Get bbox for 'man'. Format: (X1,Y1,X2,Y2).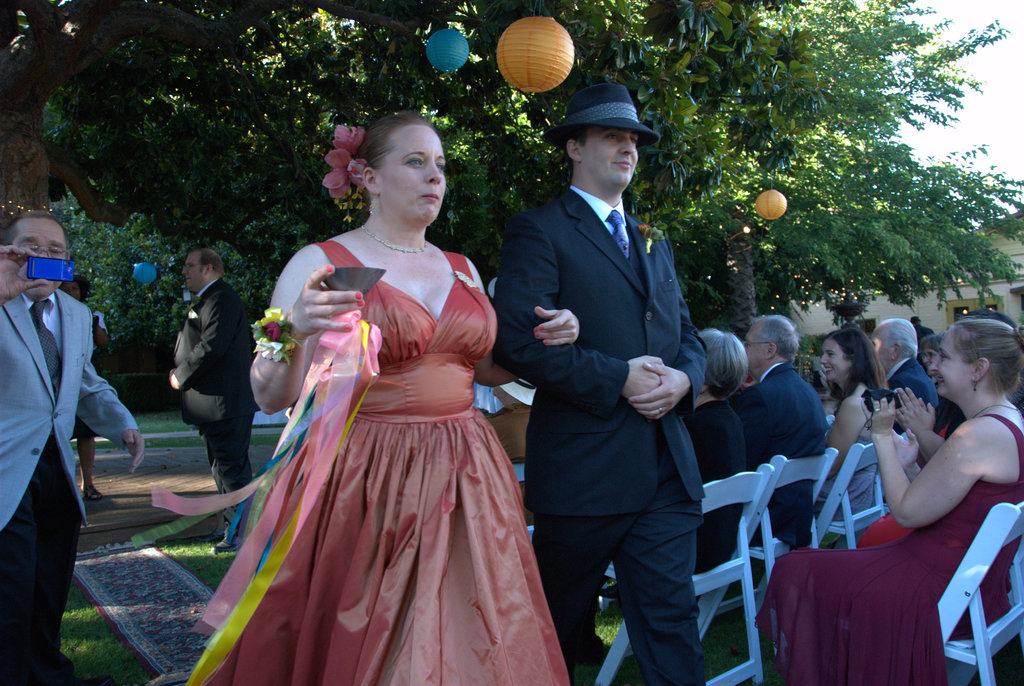
(493,83,706,685).
